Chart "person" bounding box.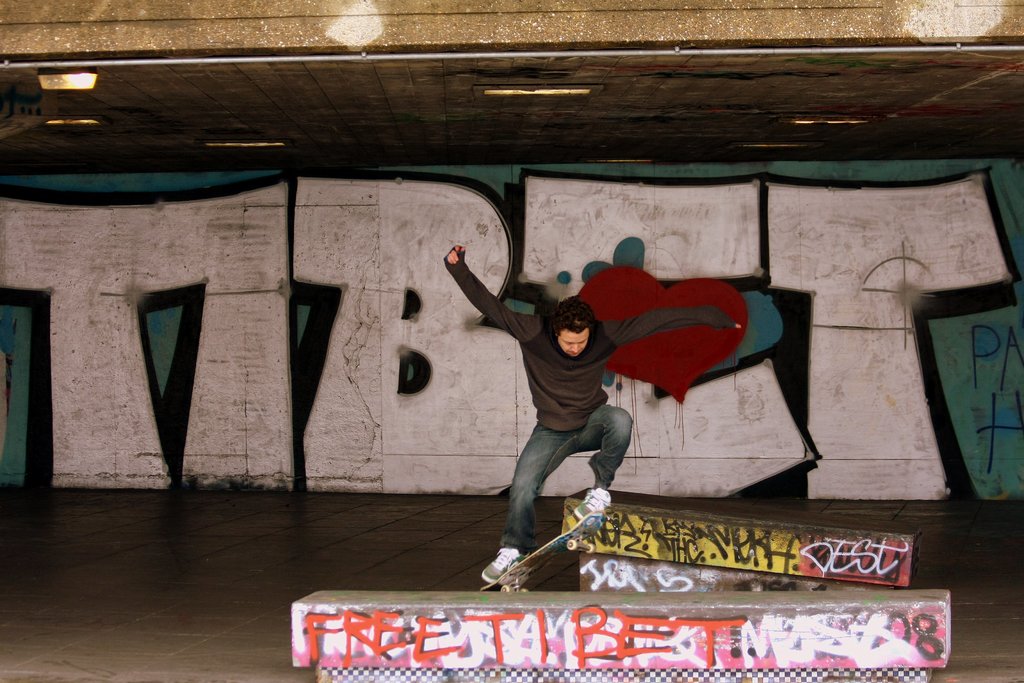
Charted: [left=479, top=241, right=732, bottom=556].
